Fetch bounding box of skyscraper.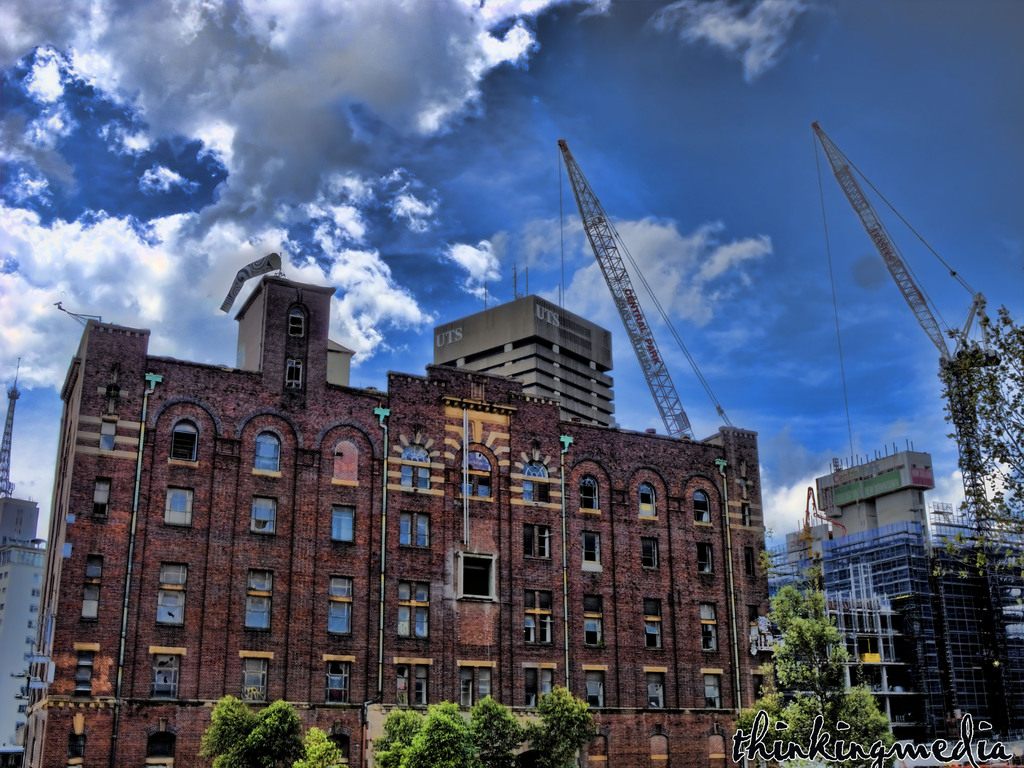
Bbox: bbox=[23, 265, 767, 765].
